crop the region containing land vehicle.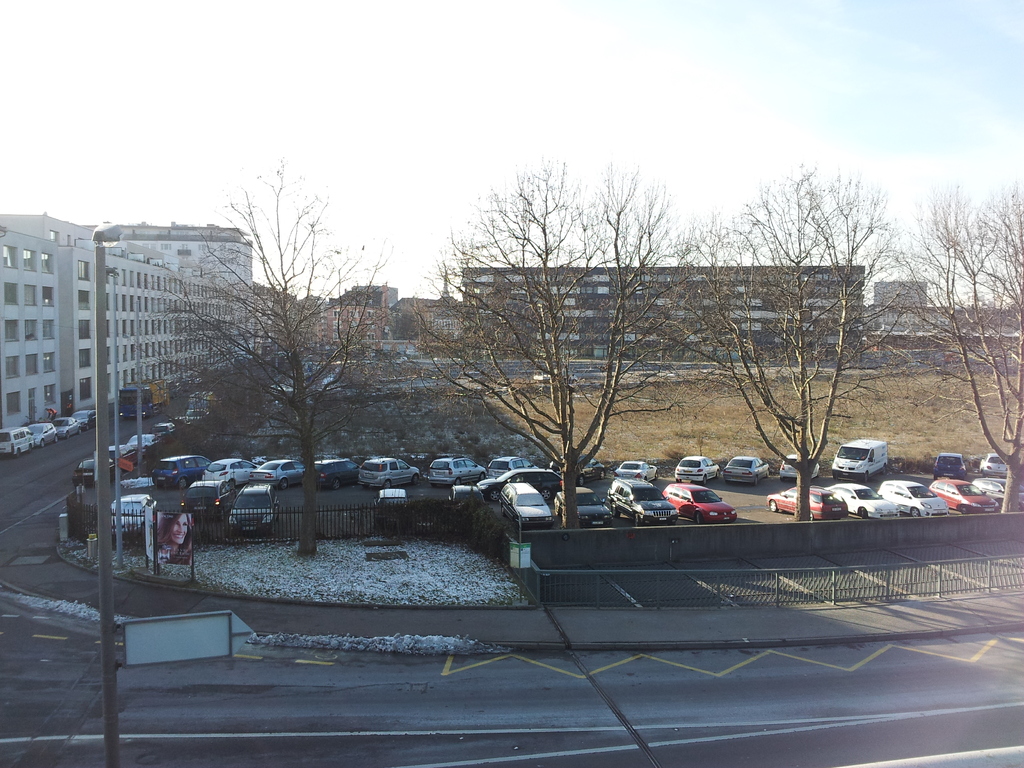
Crop region: 185:390:217:413.
